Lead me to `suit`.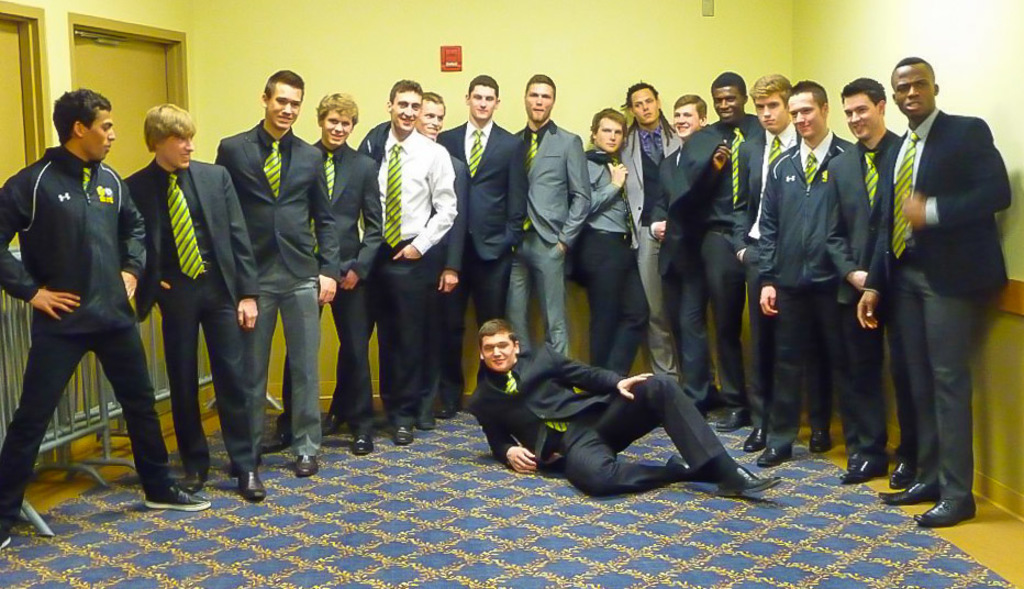
Lead to crop(763, 126, 856, 449).
